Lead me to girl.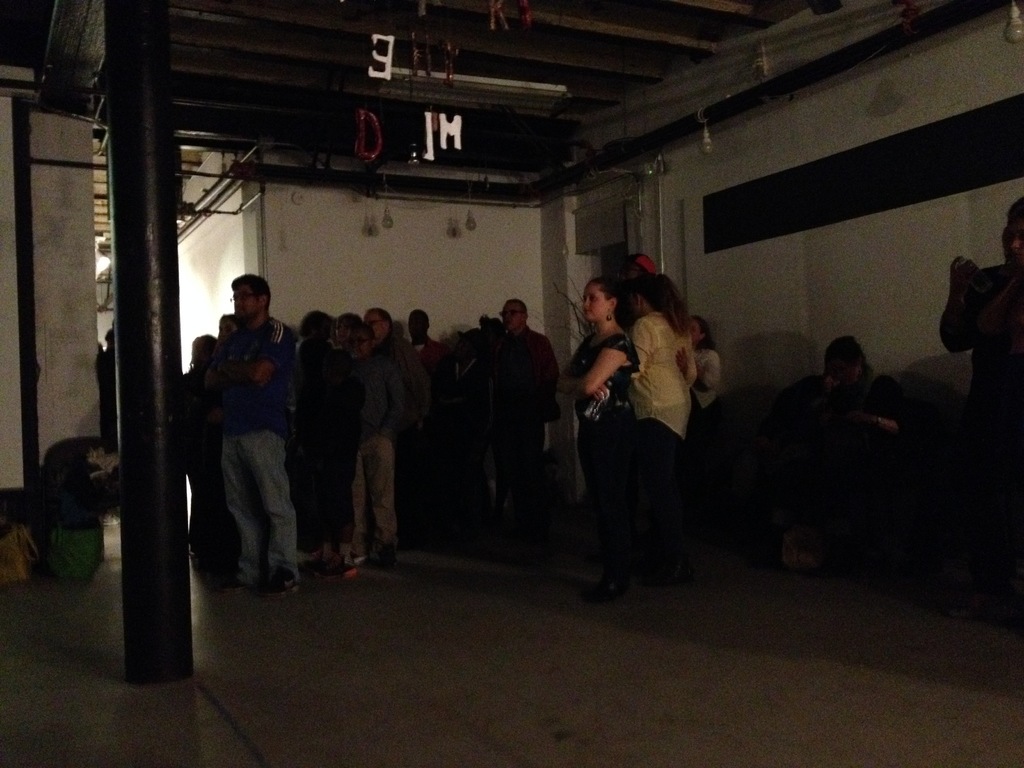
Lead to x1=622, y1=268, x2=694, y2=543.
